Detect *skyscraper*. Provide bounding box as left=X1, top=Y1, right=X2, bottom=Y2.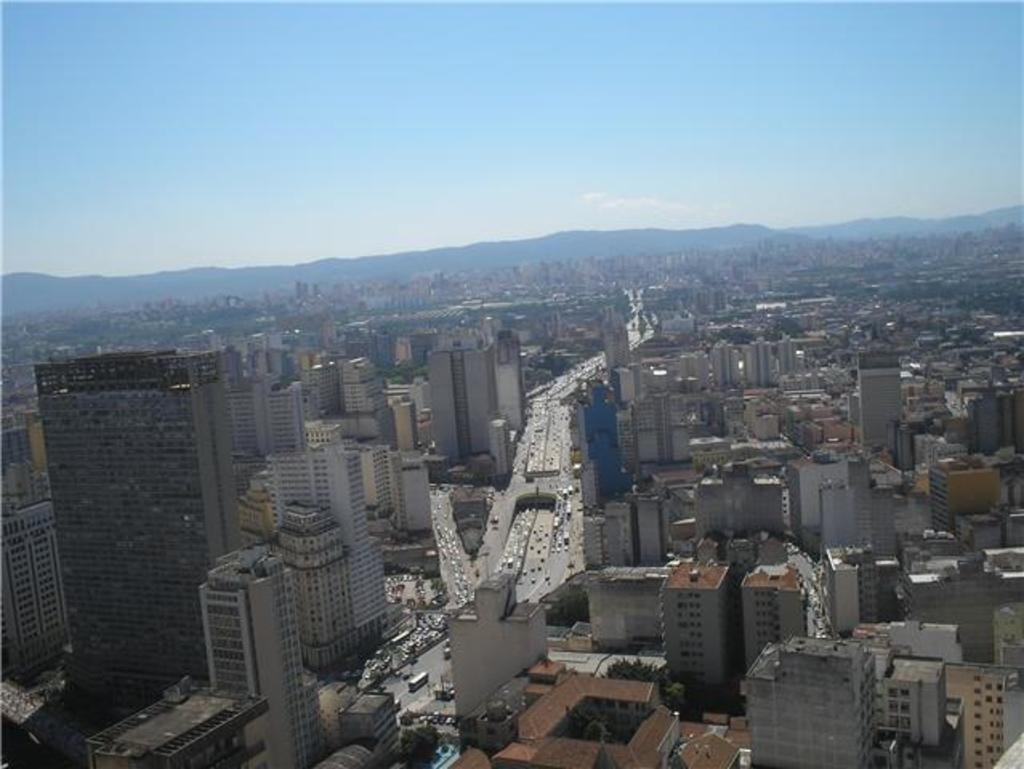
left=859, top=354, right=905, bottom=460.
